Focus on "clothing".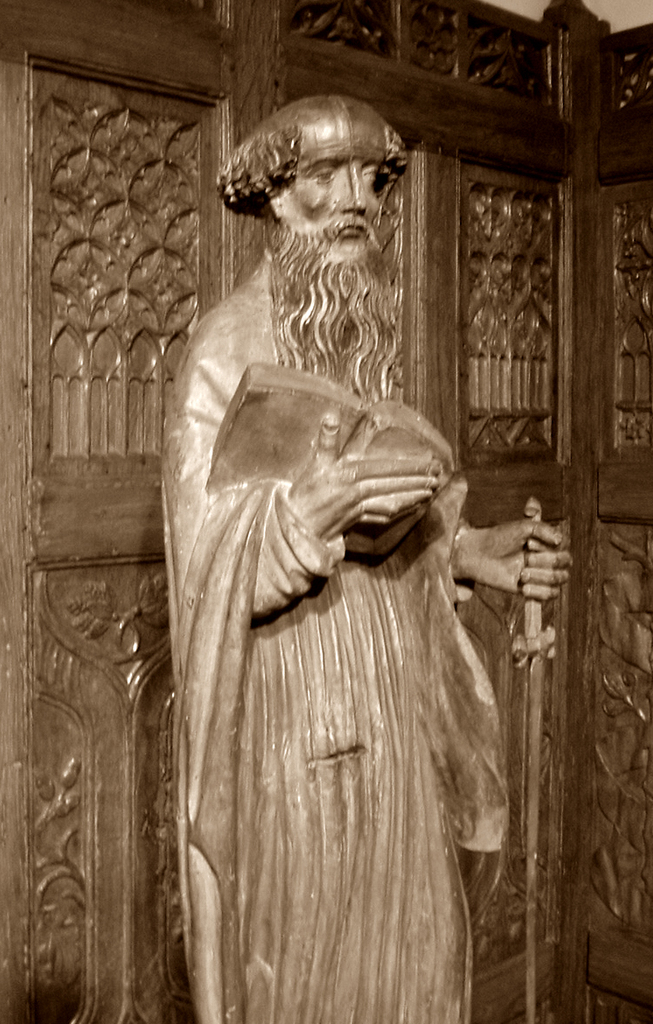
Focused at x1=155 y1=241 x2=513 y2=1023.
